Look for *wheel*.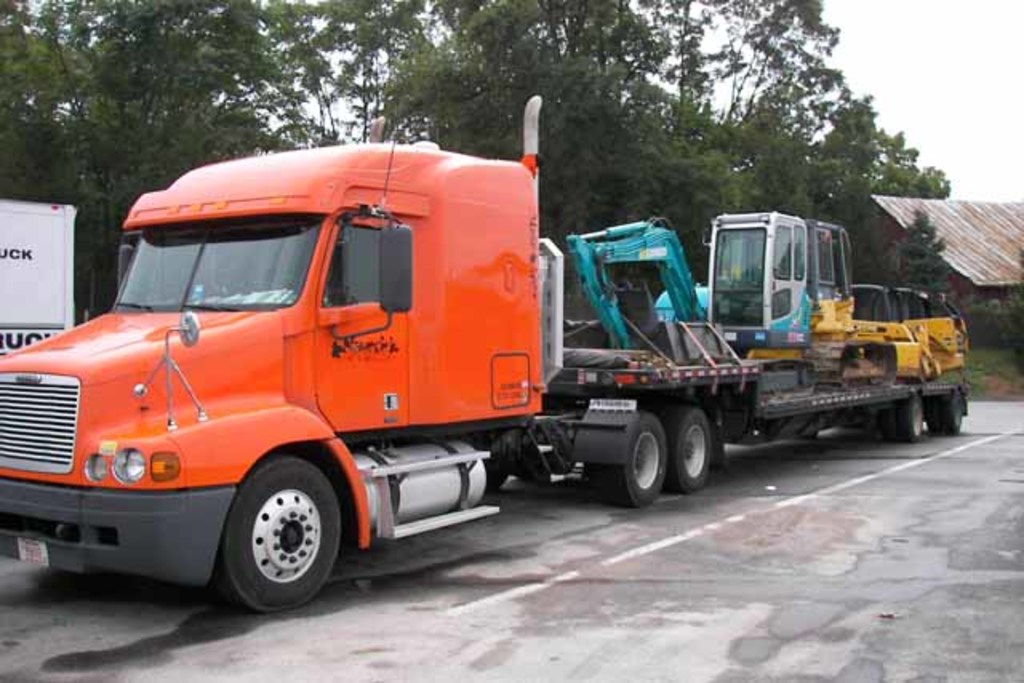
Found: <box>902,397,922,441</box>.
